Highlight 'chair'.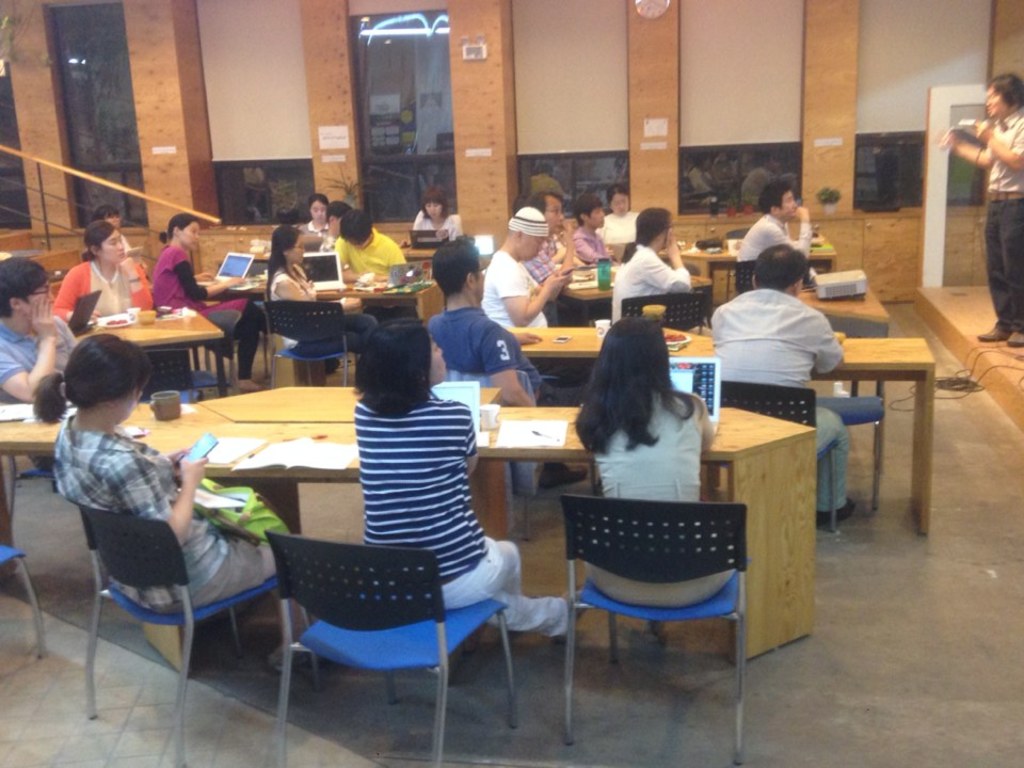
Highlighted region: pyautogui.locateOnScreen(444, 366, 569, 534).
